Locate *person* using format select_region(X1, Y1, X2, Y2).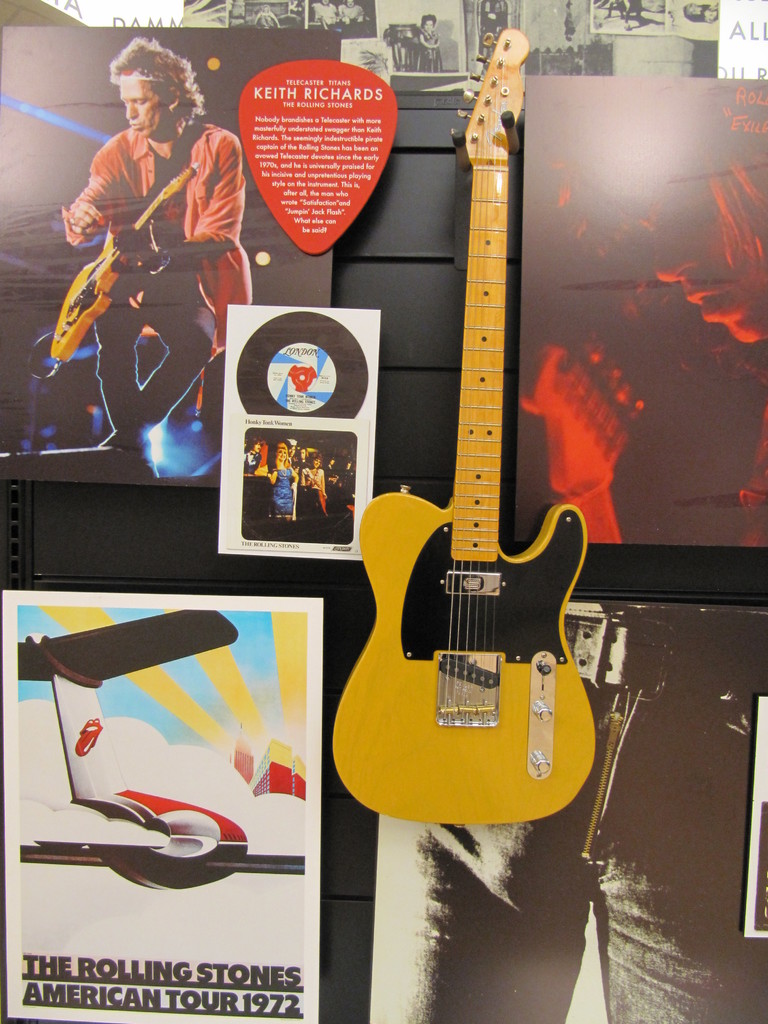
select_region(72, 35, 252, 477).
